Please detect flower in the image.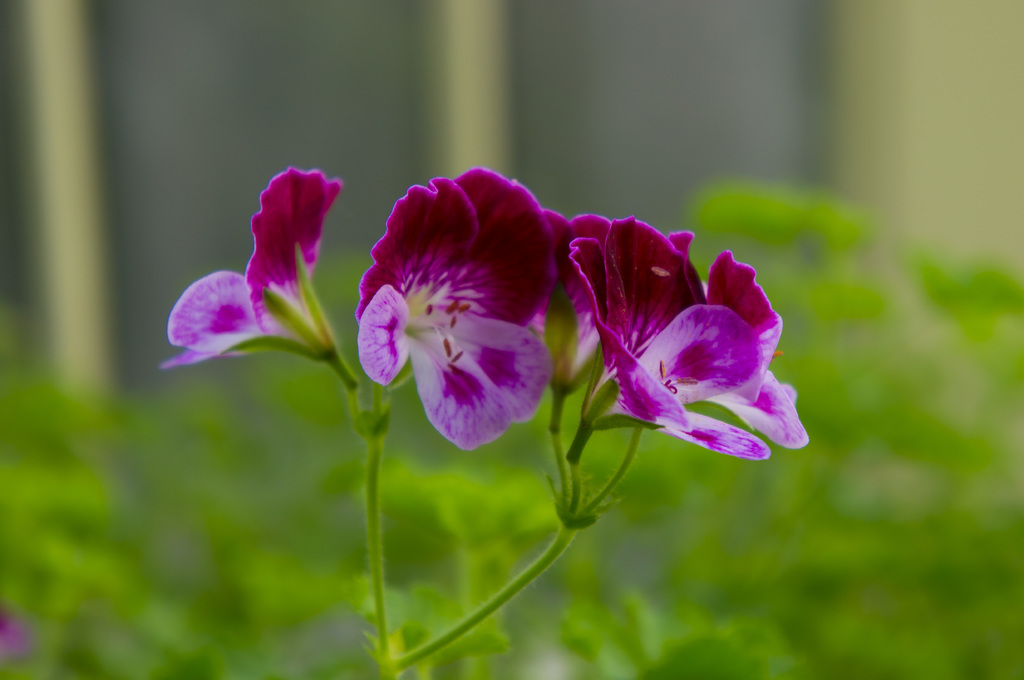
154,164,352,370.
